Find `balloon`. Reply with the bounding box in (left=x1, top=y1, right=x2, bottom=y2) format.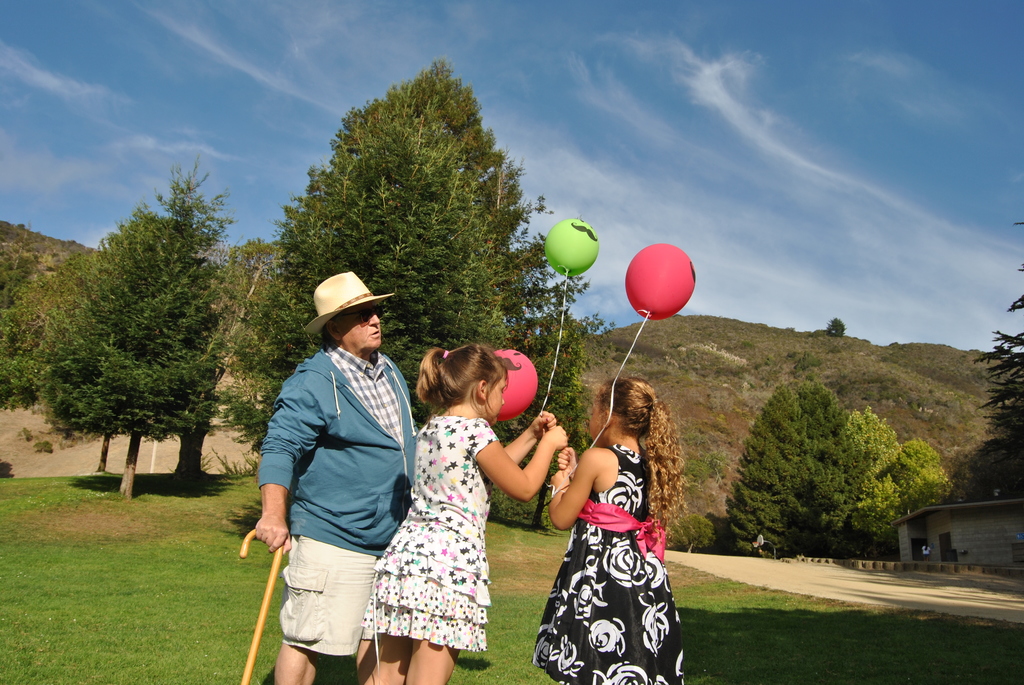
(left=493, top=346, right=536, bottom=423).
